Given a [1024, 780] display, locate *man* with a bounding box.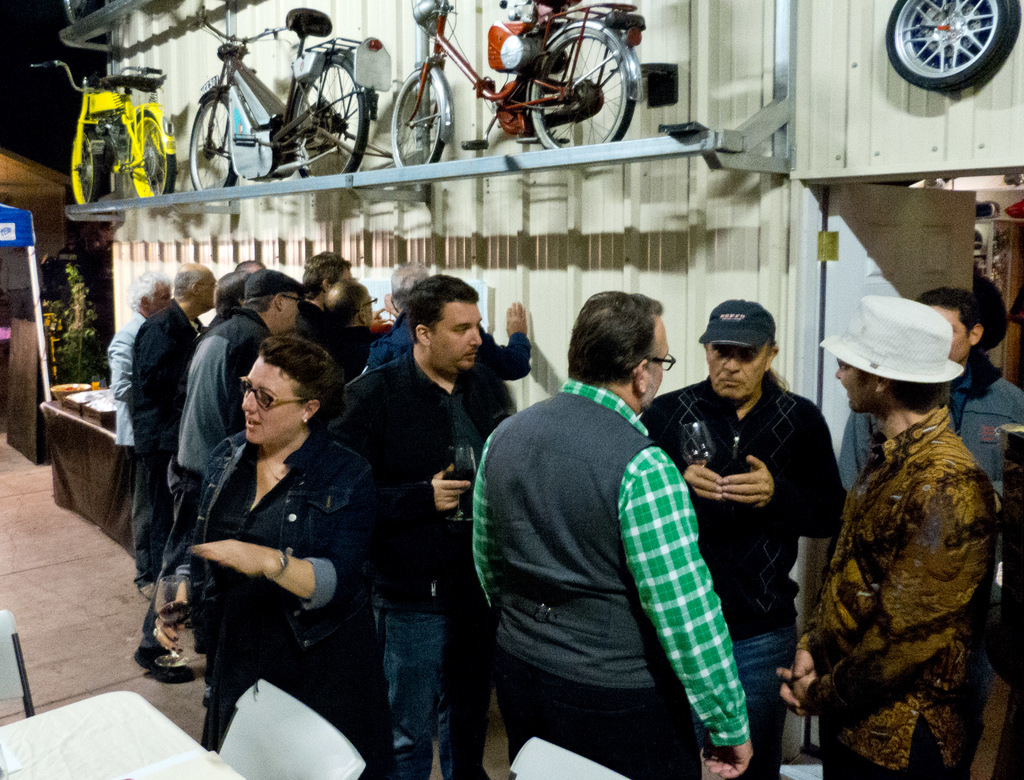
Located: BBox(319, 272, 509, 779).
